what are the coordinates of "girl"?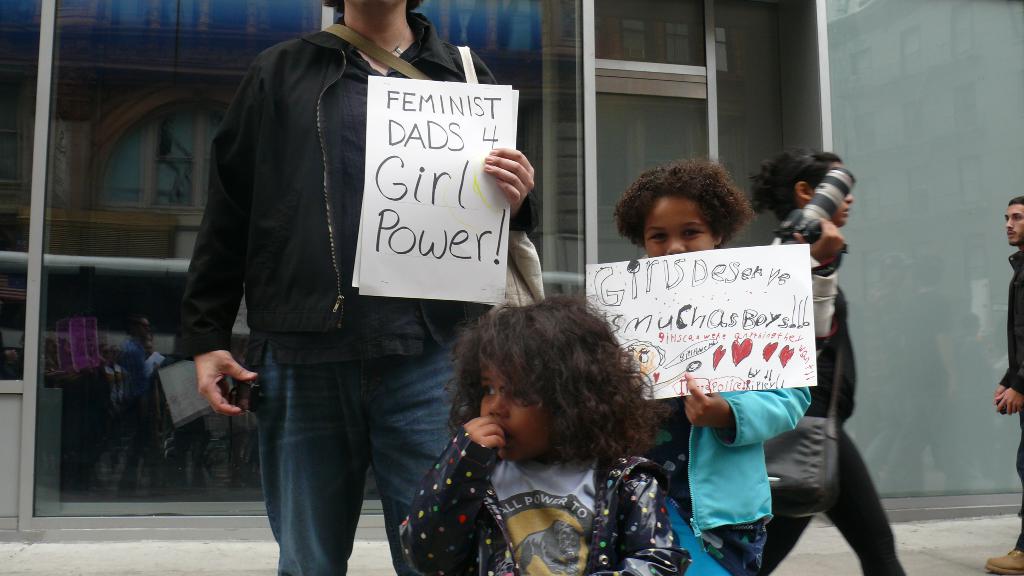
{"left": 394, "top": 290, "right": 687, "bottom": 575}.
